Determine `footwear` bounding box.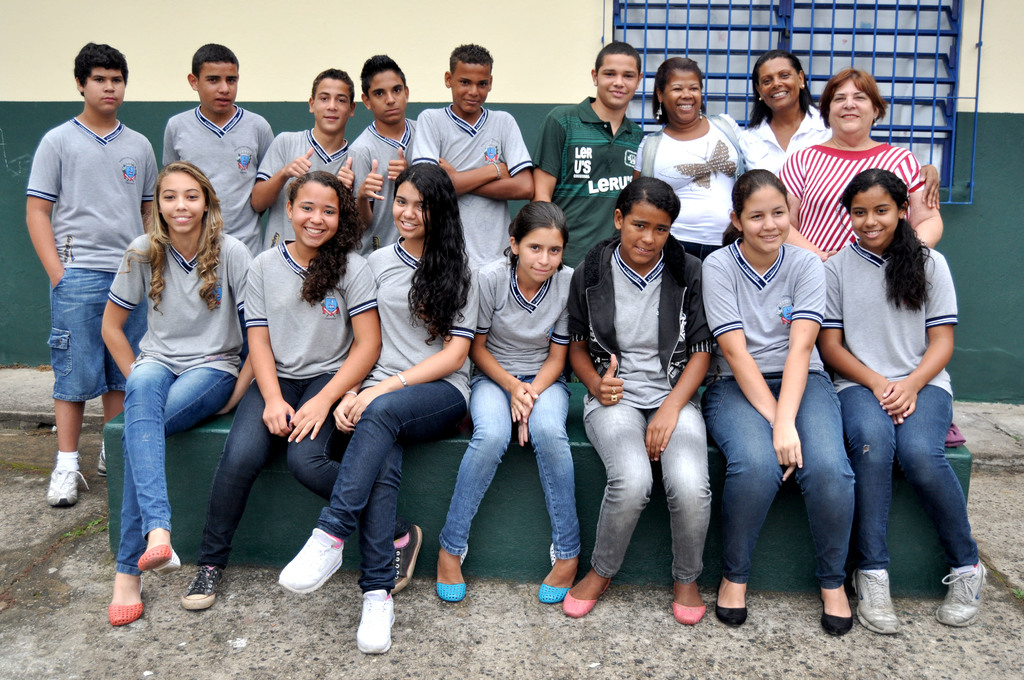
Determined: [392,525,426,589].
